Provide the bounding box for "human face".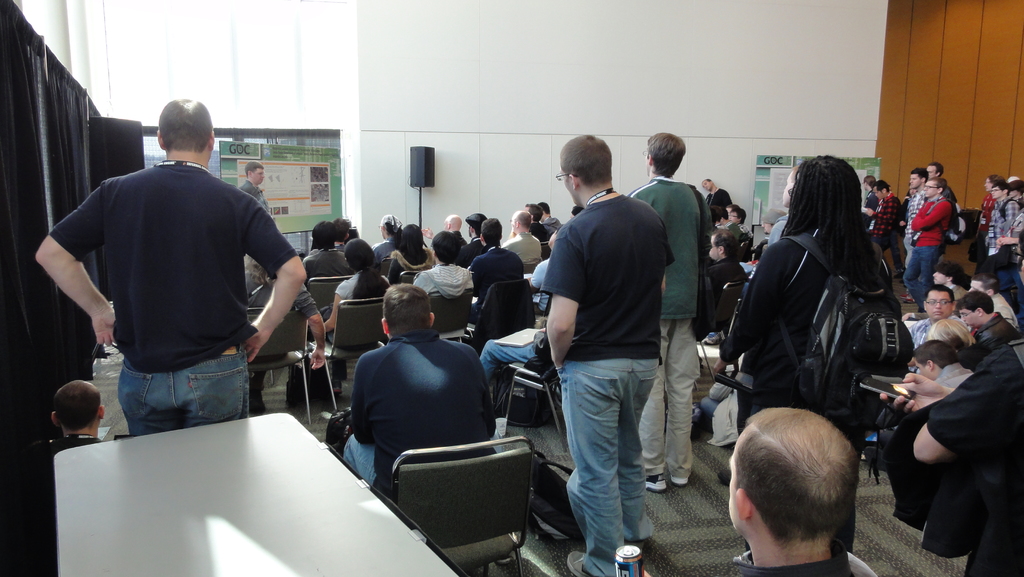
BBox(927, 167, 935, 180).
